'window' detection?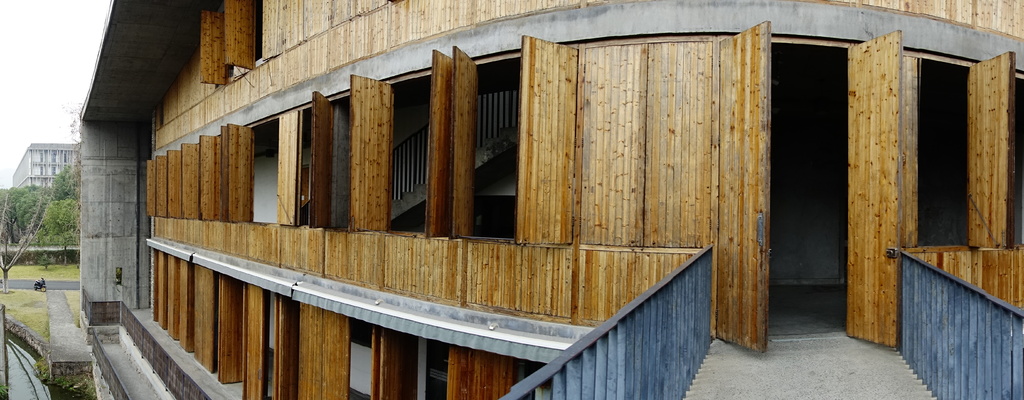
470,54,518,240
